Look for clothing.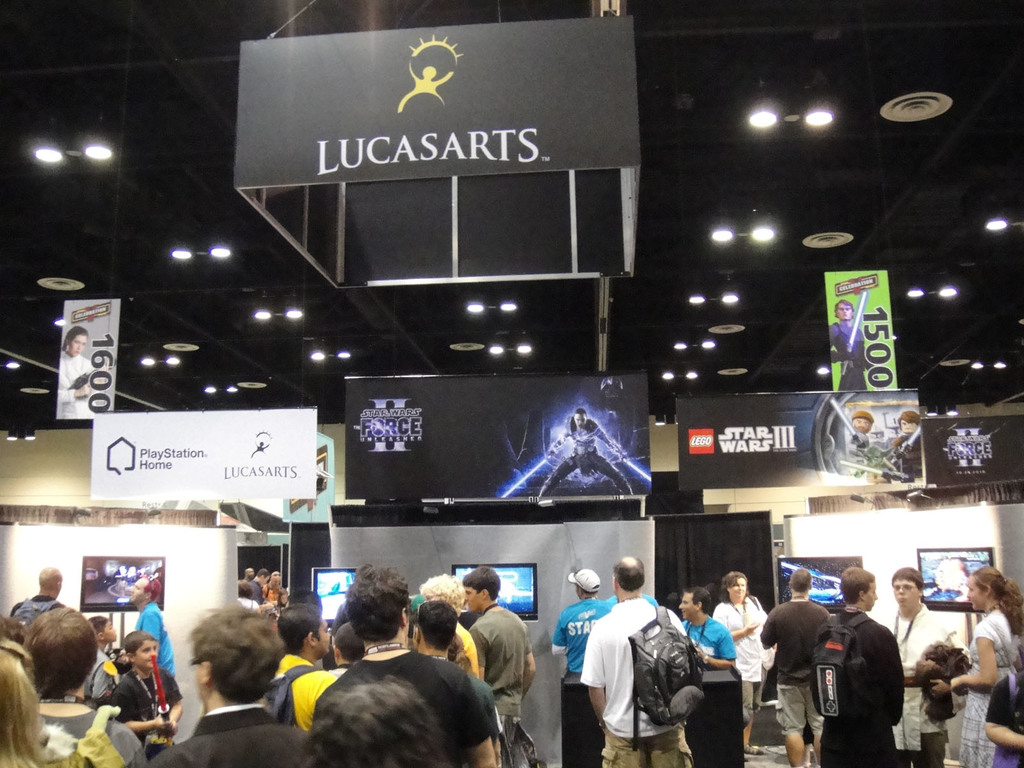
Found: x1=893 y1=433 x2=922 y2=474.
